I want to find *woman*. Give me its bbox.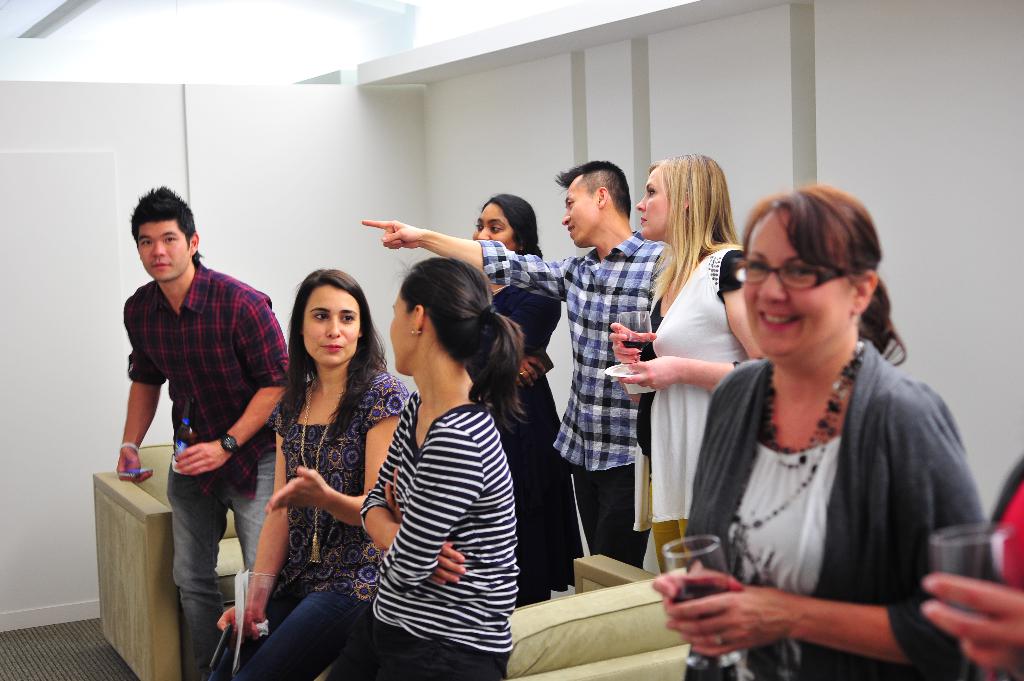
[left=602, top=145, right=771, bottom=576].
